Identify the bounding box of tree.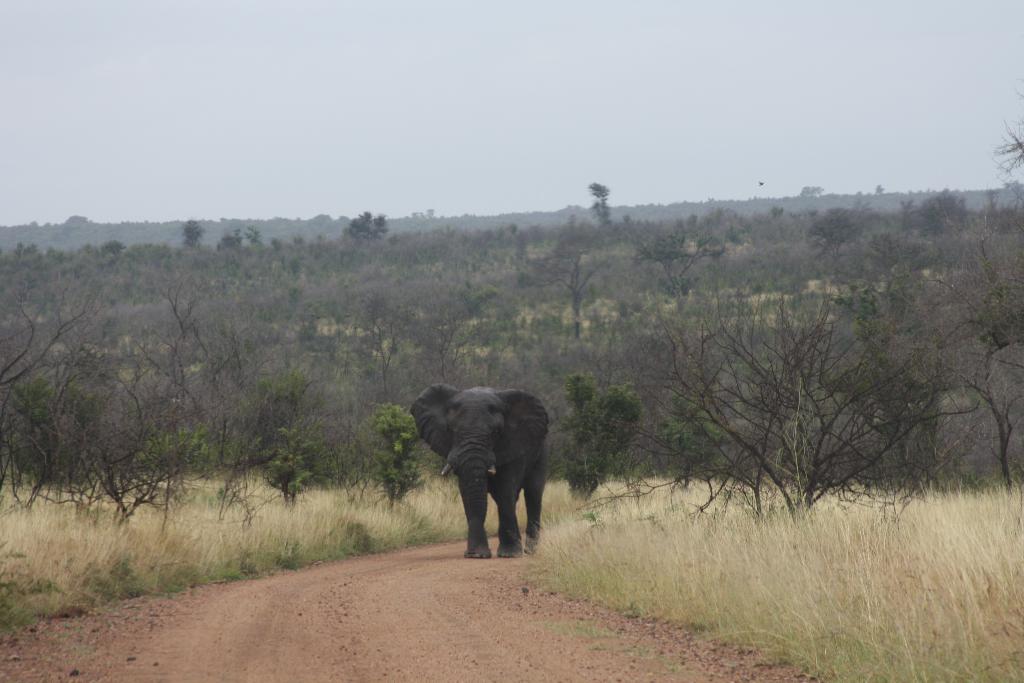
pyautogui.locateOnScreen(555, 359, 647, 511).
